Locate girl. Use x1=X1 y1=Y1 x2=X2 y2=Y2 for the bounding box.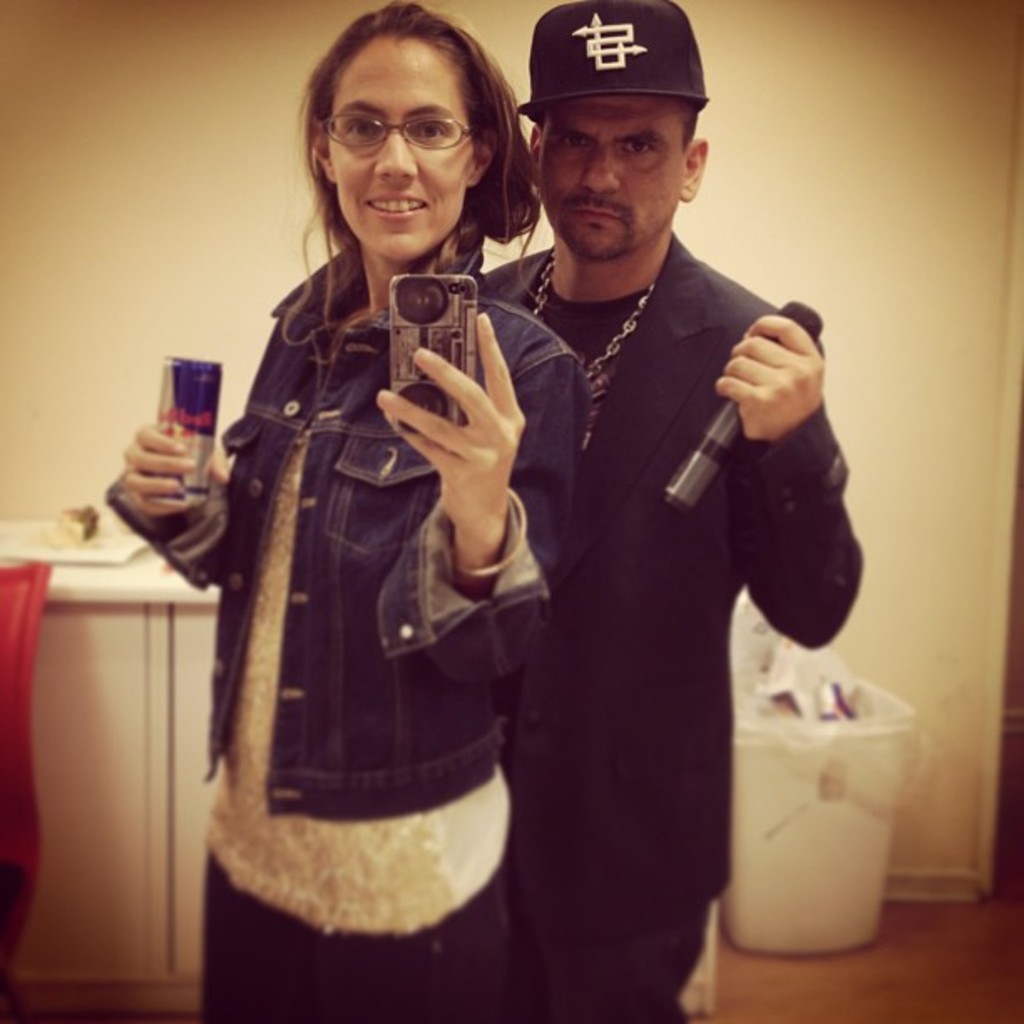
x1=117 y1=0 x2=589 y2=1022.
